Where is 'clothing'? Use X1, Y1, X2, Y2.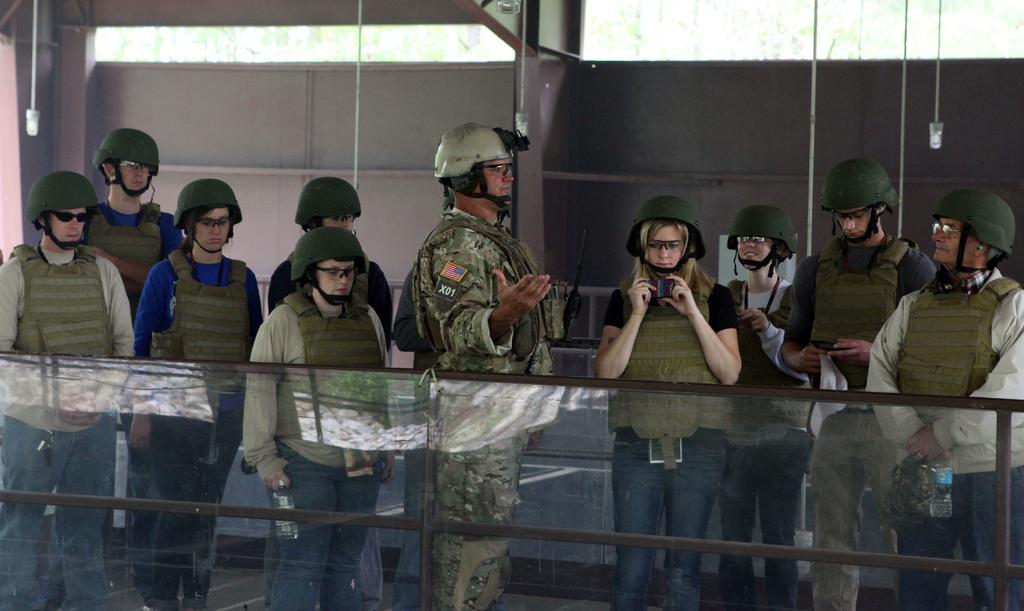
252, 290, 393, 390.
